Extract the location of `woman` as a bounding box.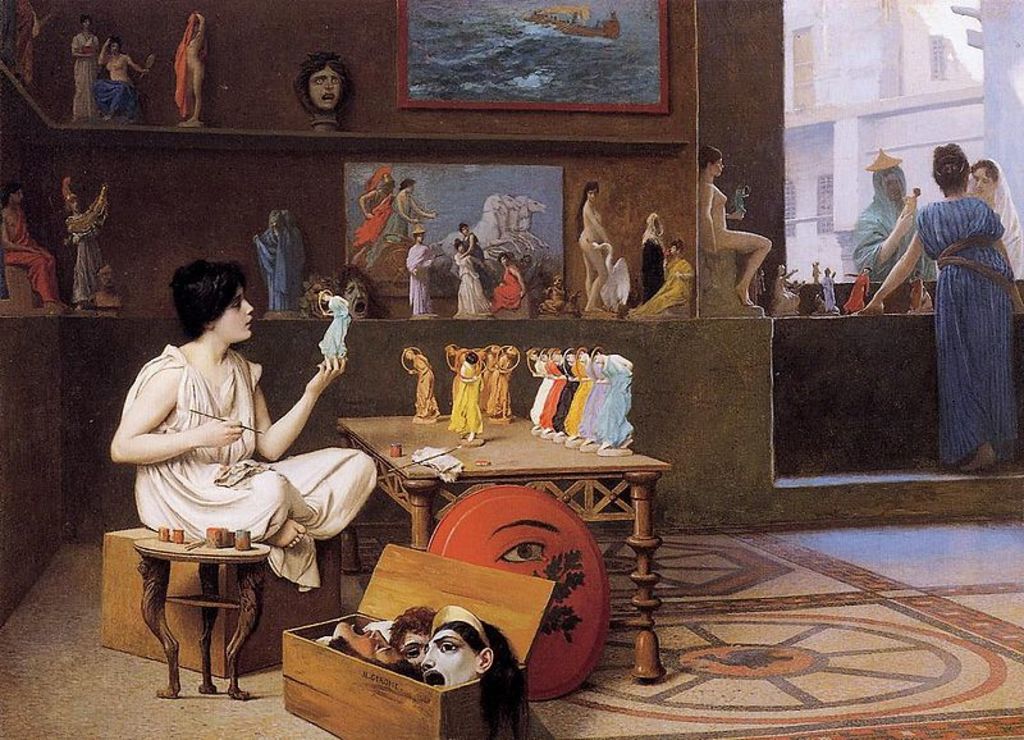
(453, 234, 490, 316).
